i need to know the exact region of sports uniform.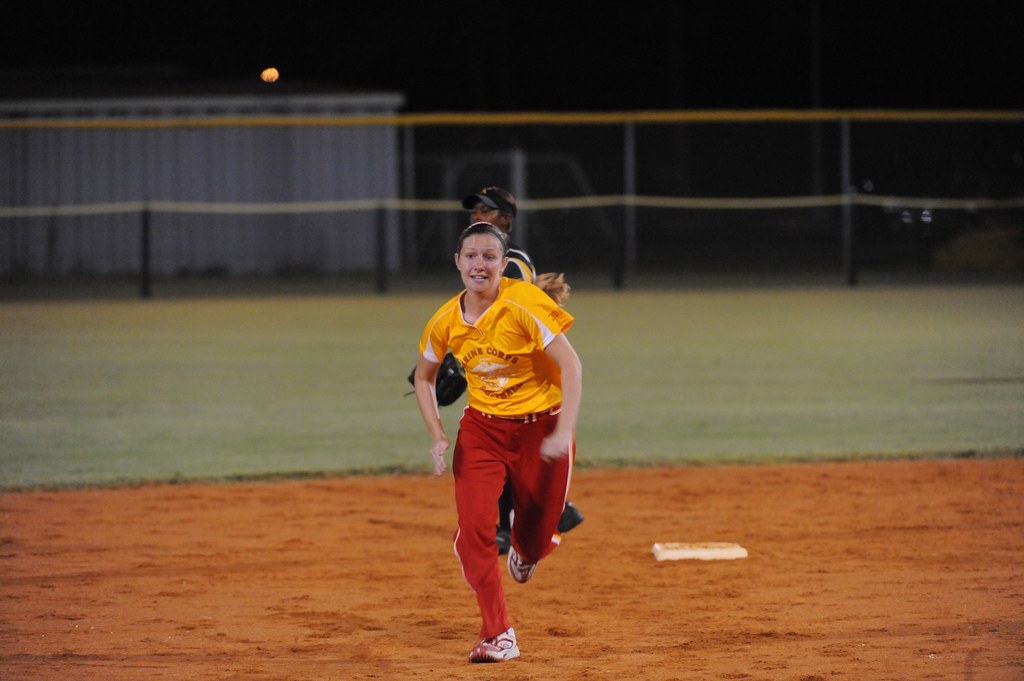
Region: left=415, top=276, right=574, bottom=659.
